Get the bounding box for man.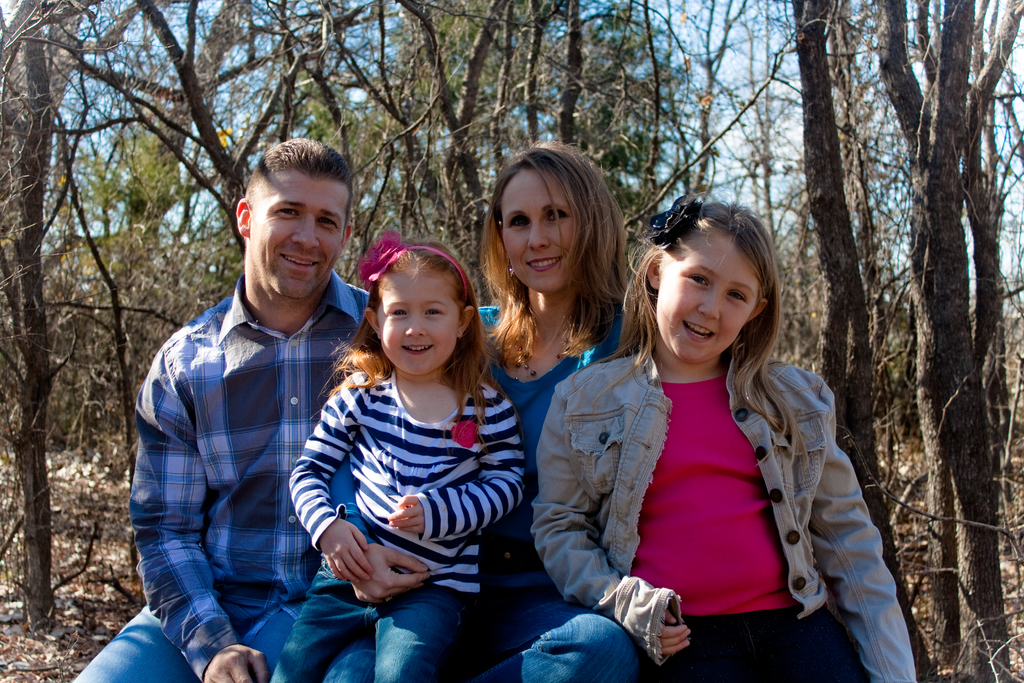
53 138 390 682.
